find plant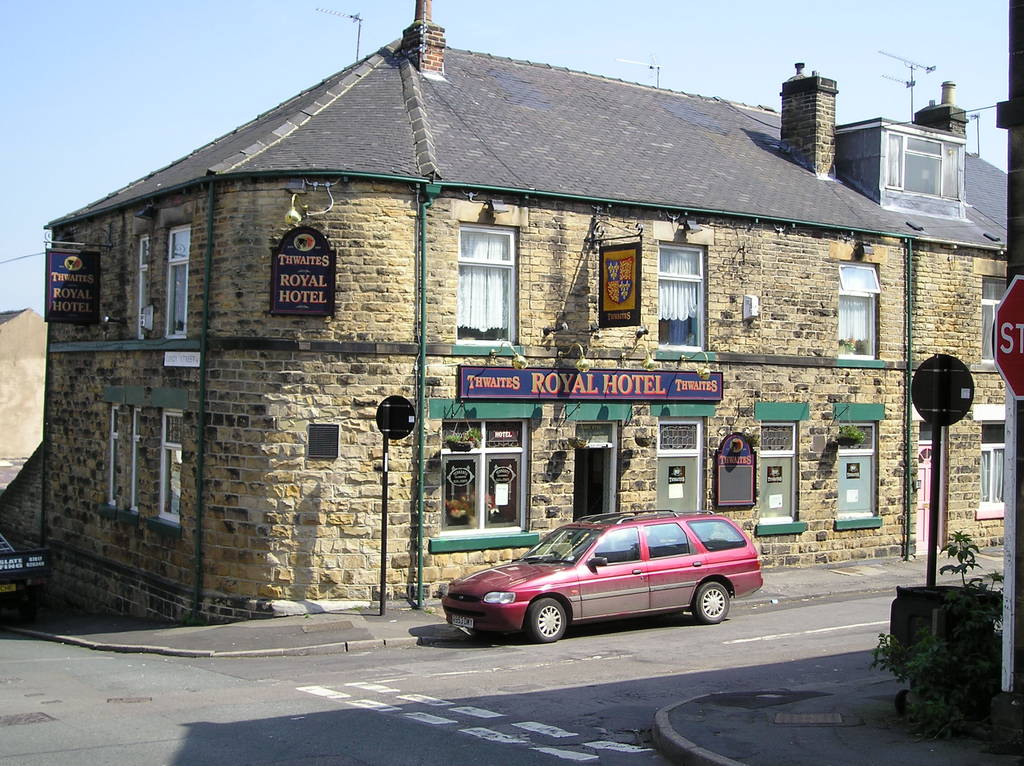
[347,604,367,610]
